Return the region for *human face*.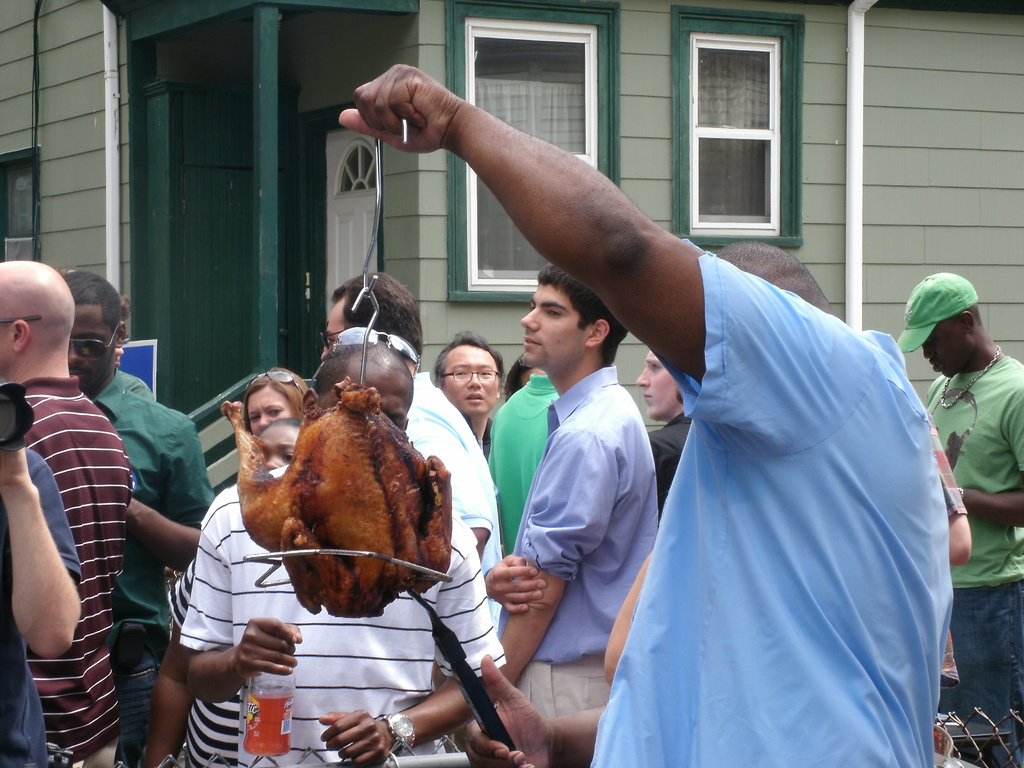
Rect(639, 349, 678, 414).
